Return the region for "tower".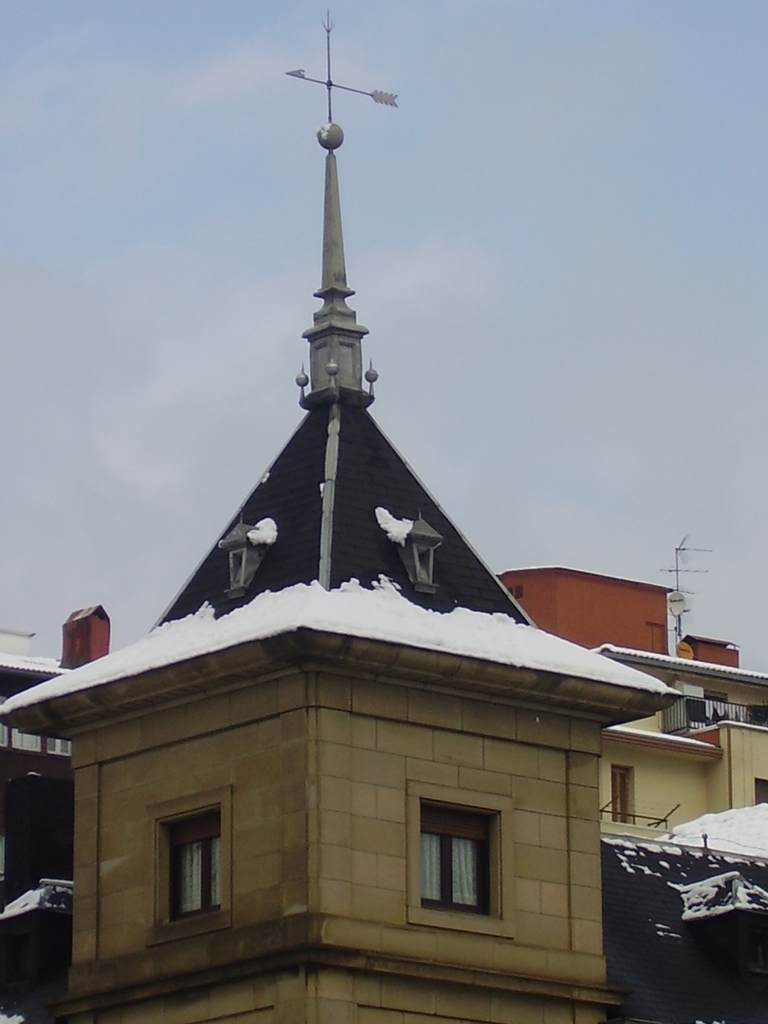
detection(0, 0, 691, 1023).
